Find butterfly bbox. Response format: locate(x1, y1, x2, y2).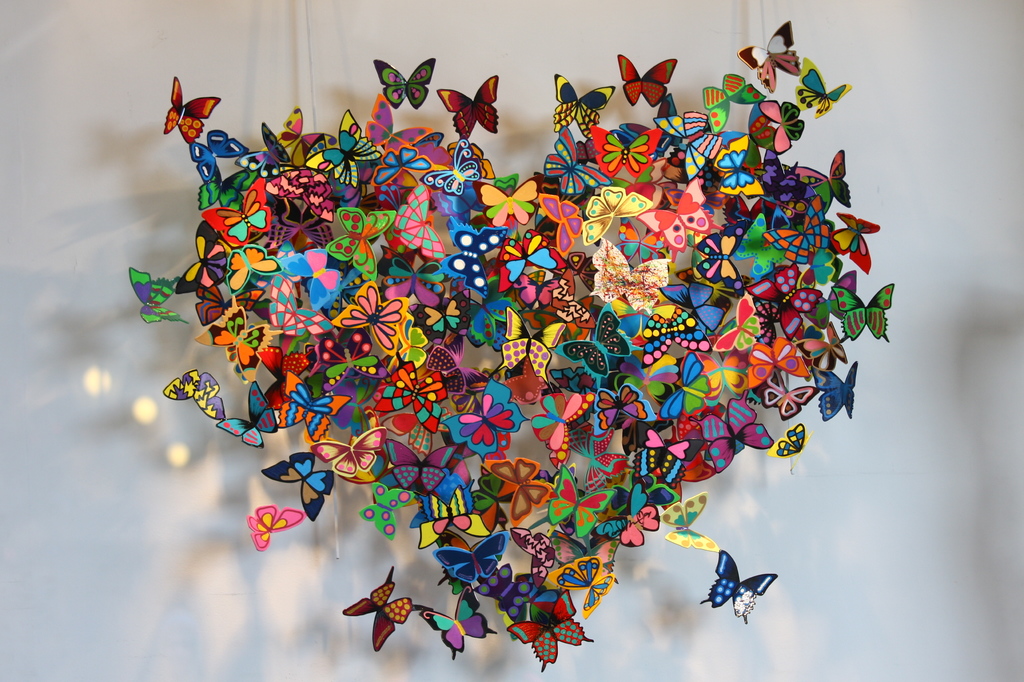
locate(657, 276, 728, 342).
